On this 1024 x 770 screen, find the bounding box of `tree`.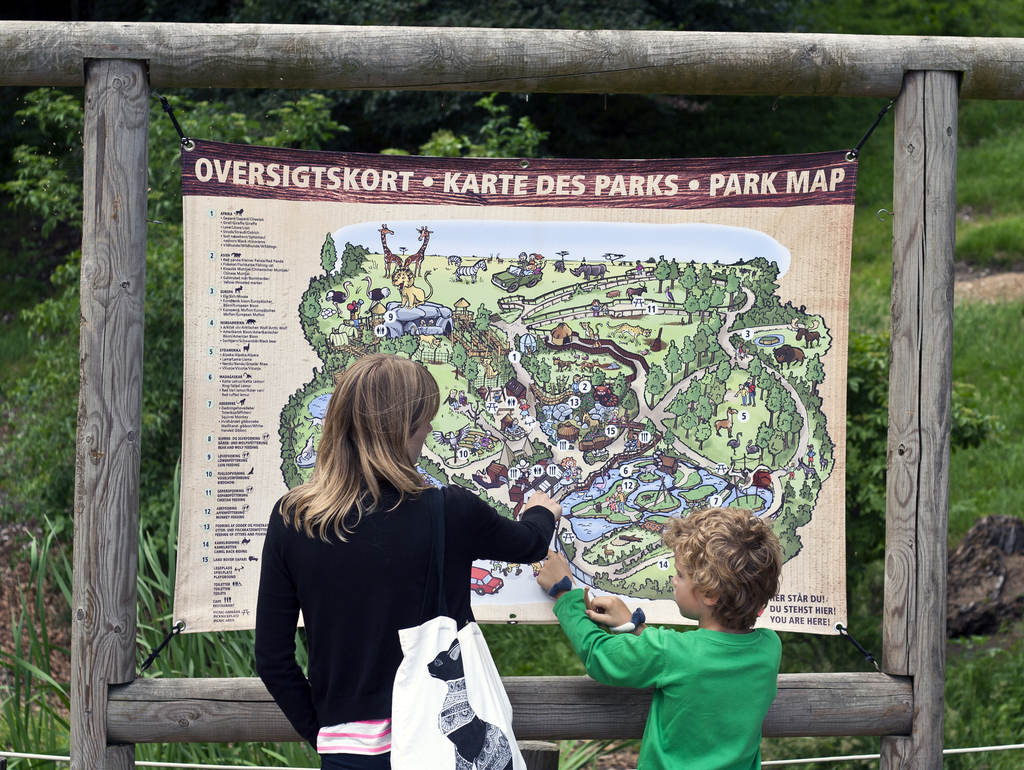
Bounding box: detection(673, 260, 698, 293).
